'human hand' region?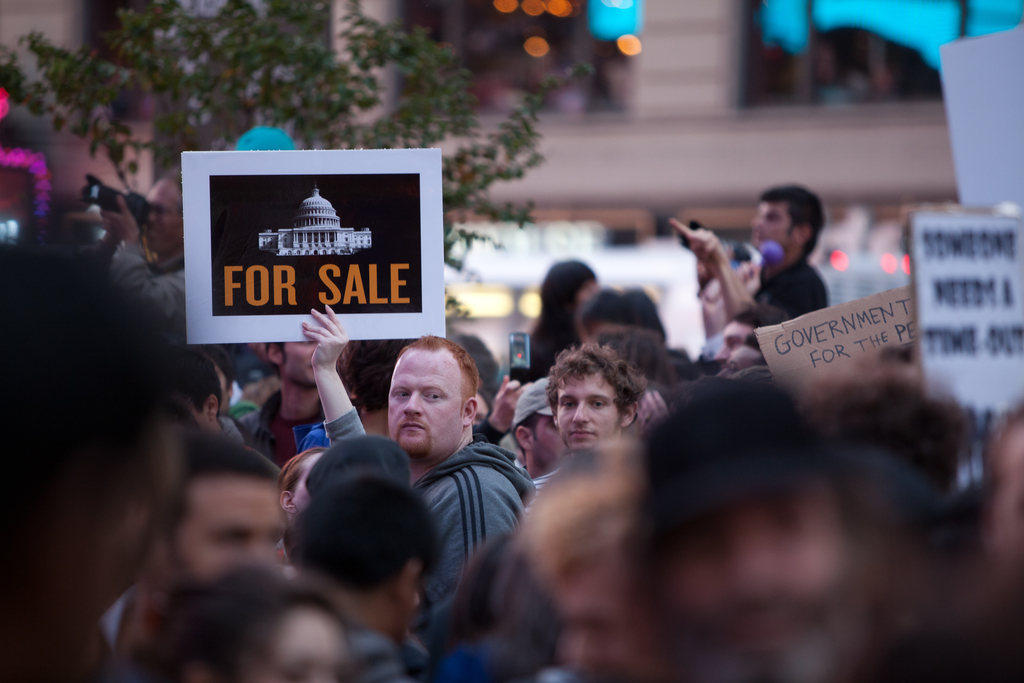
(x1=666, y1=213, x2=732, y2=272)
